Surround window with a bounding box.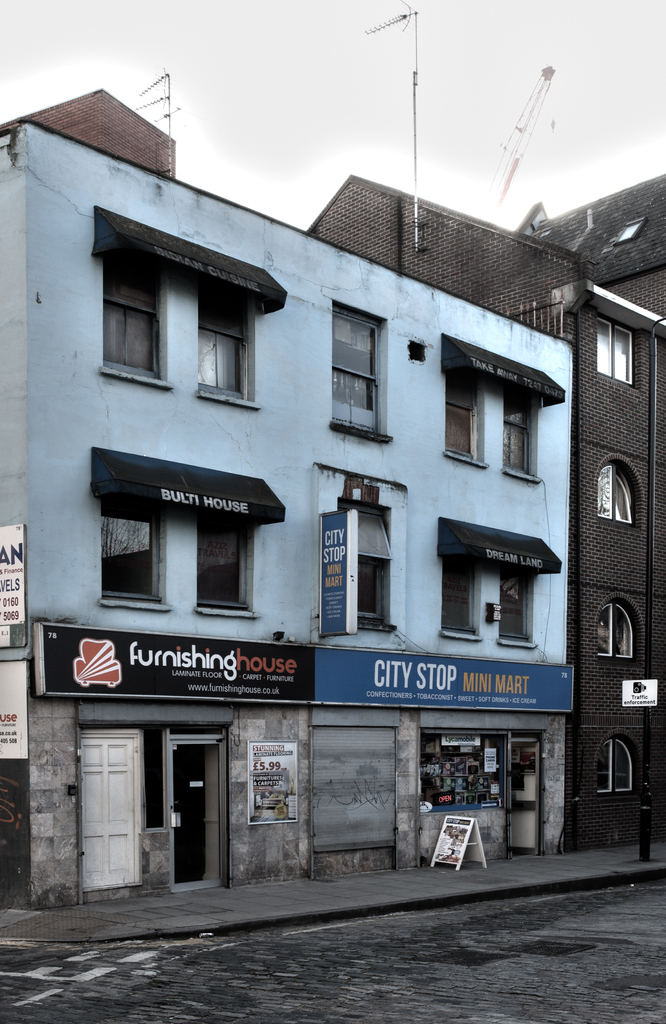
(499, 573, 533, 652).
